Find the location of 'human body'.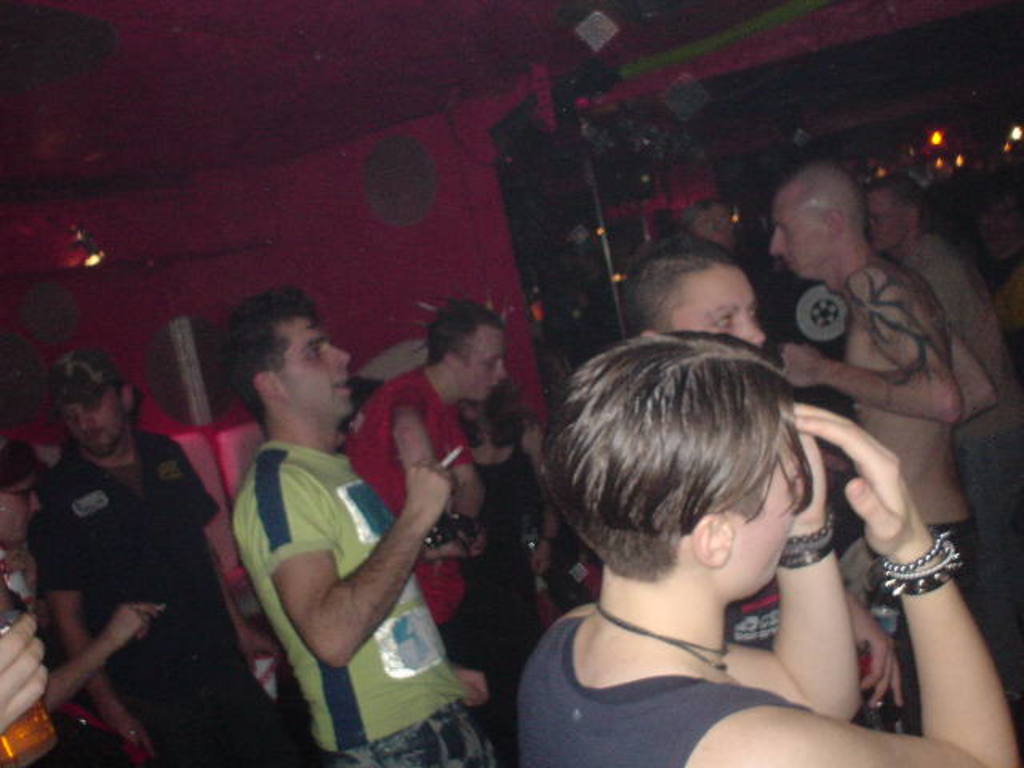
Location: 0:544:163:766.
